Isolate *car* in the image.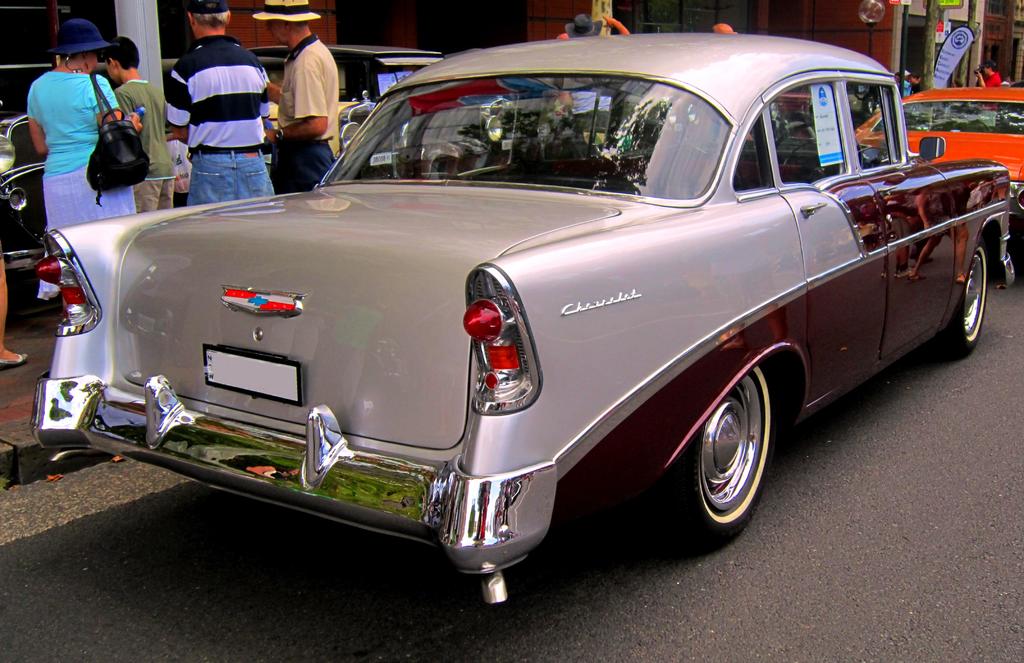
Isolated region: (855, 81, 1023, 220).
